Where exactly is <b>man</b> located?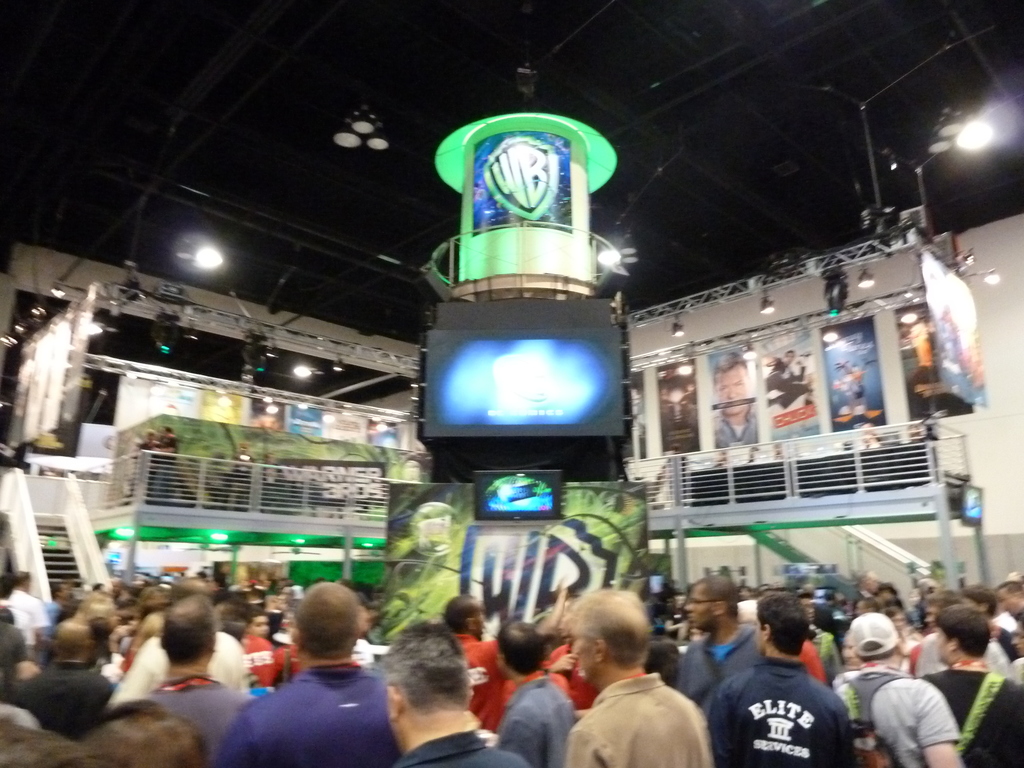
Its bounding box is 217/575/404/767.
